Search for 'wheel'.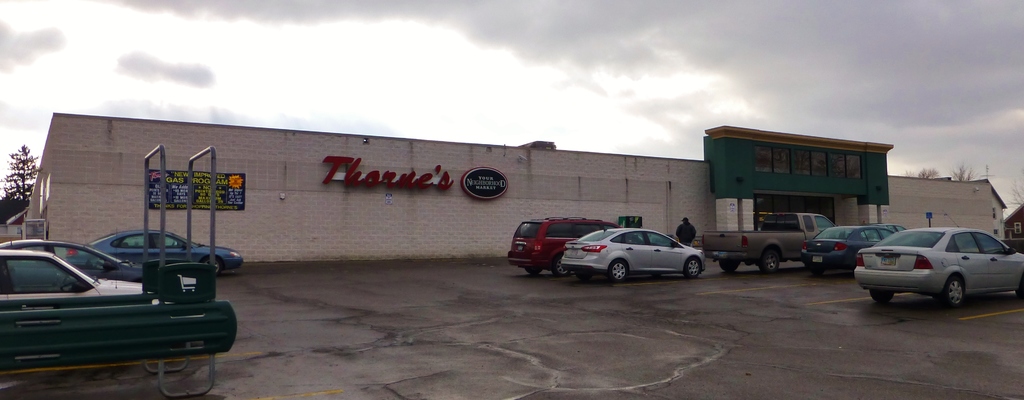
Found at x1=682, y1=253, x2=700, y2=277.
